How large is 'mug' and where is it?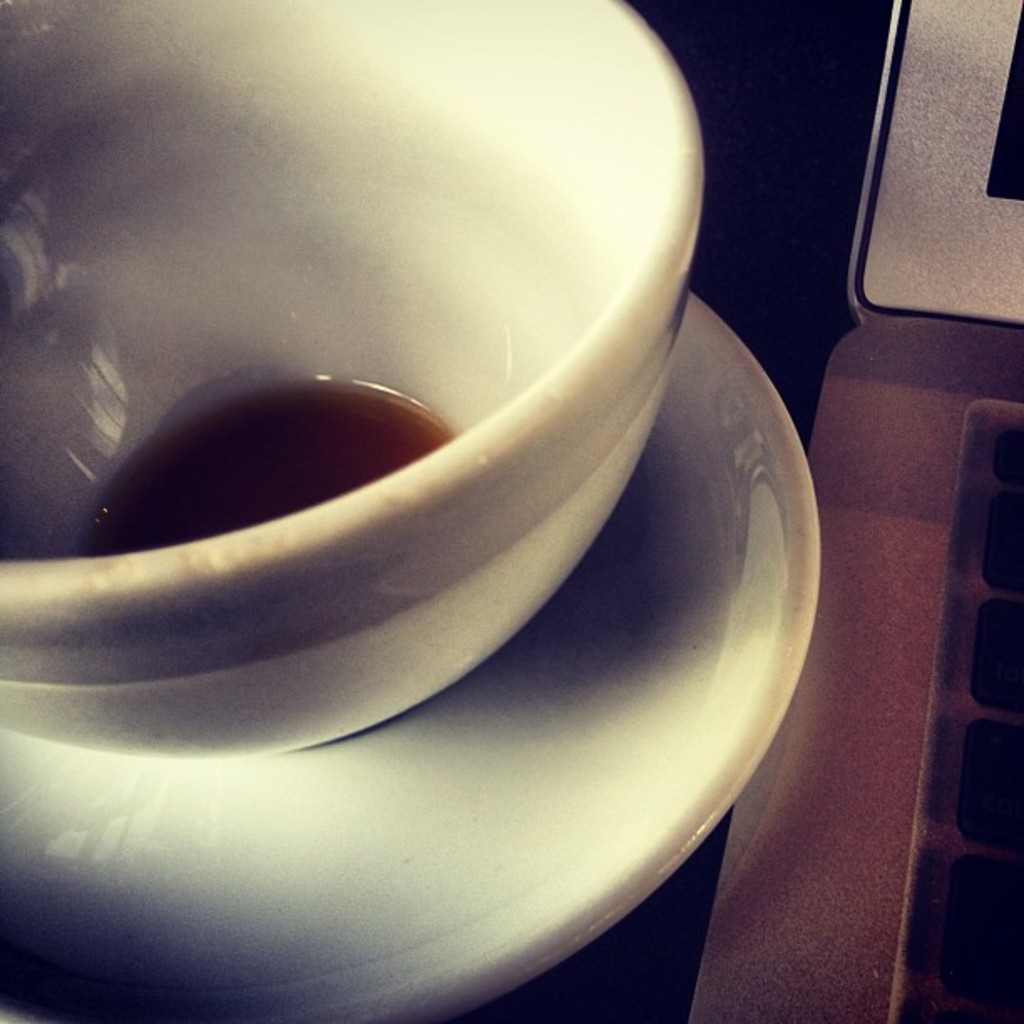
Bounding box: 0,0,706,750.
